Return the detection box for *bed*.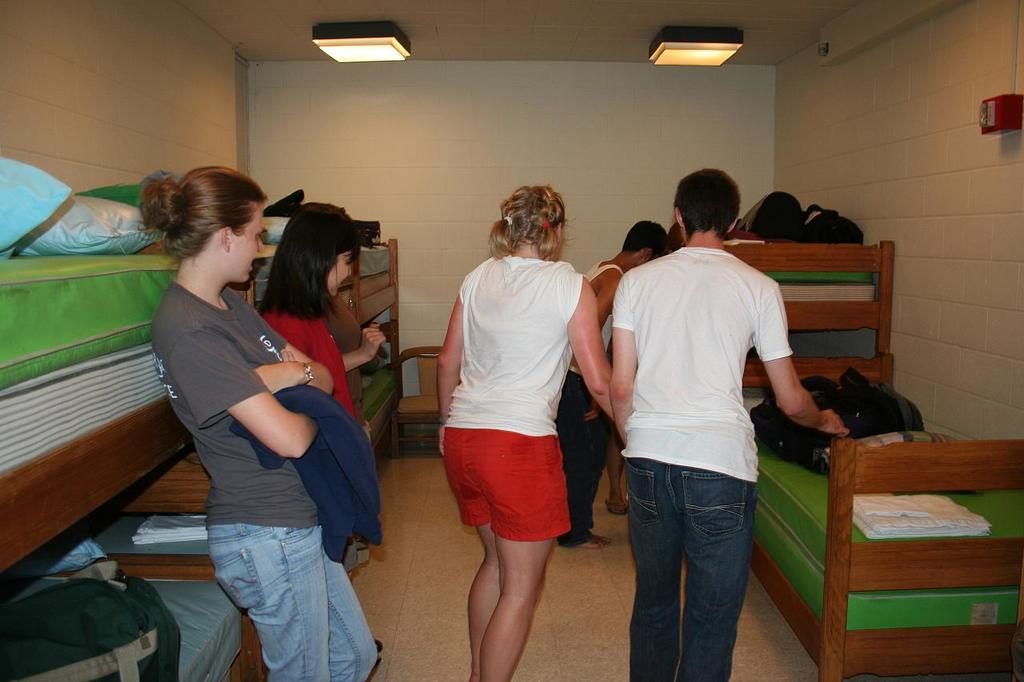
[718,241,1023,681].
